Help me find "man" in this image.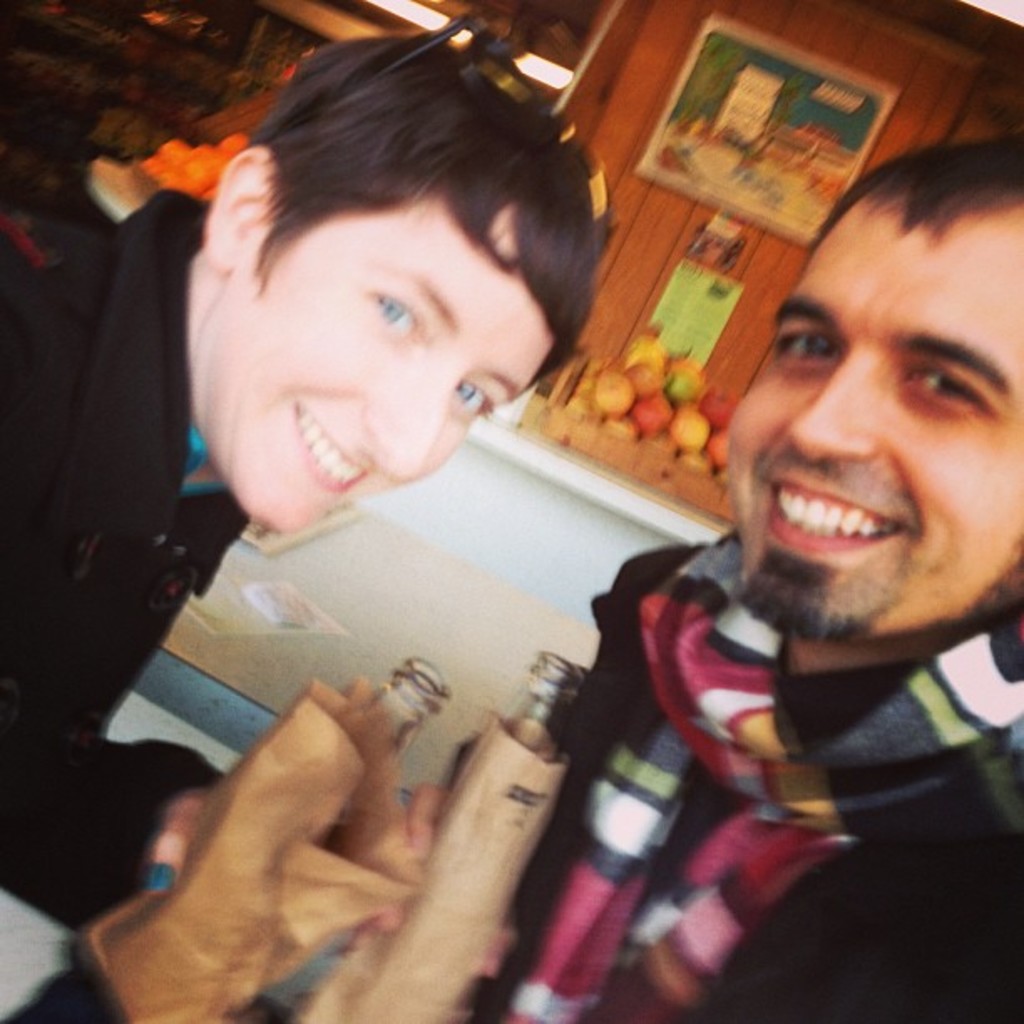
Found it: 338:125:1022:1022.
